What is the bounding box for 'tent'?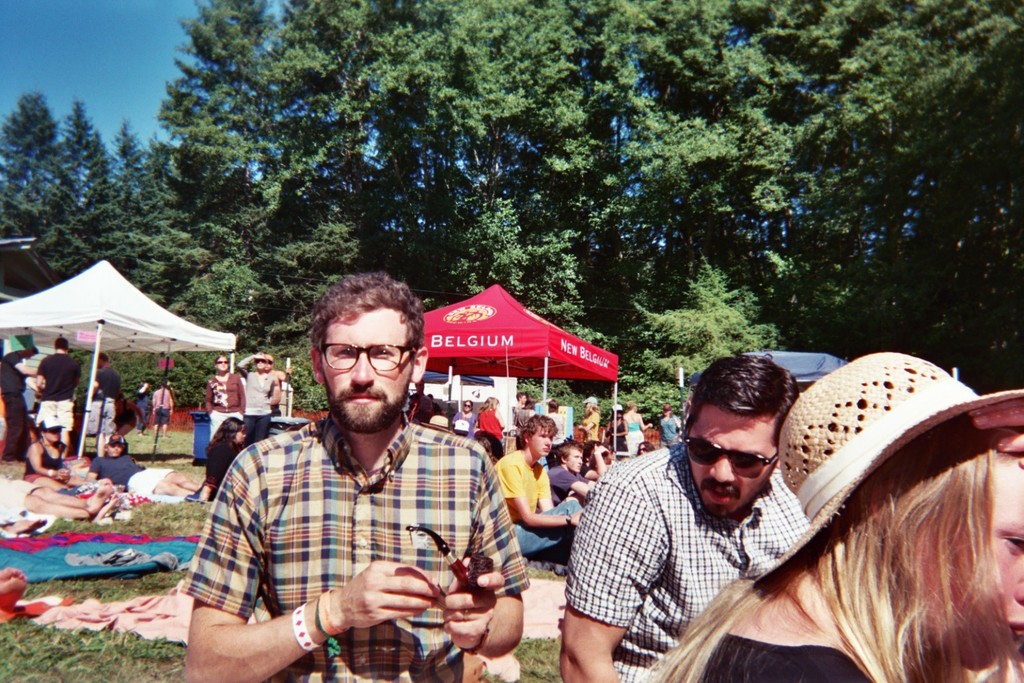
bbox=[700, 350, 861, 402].
